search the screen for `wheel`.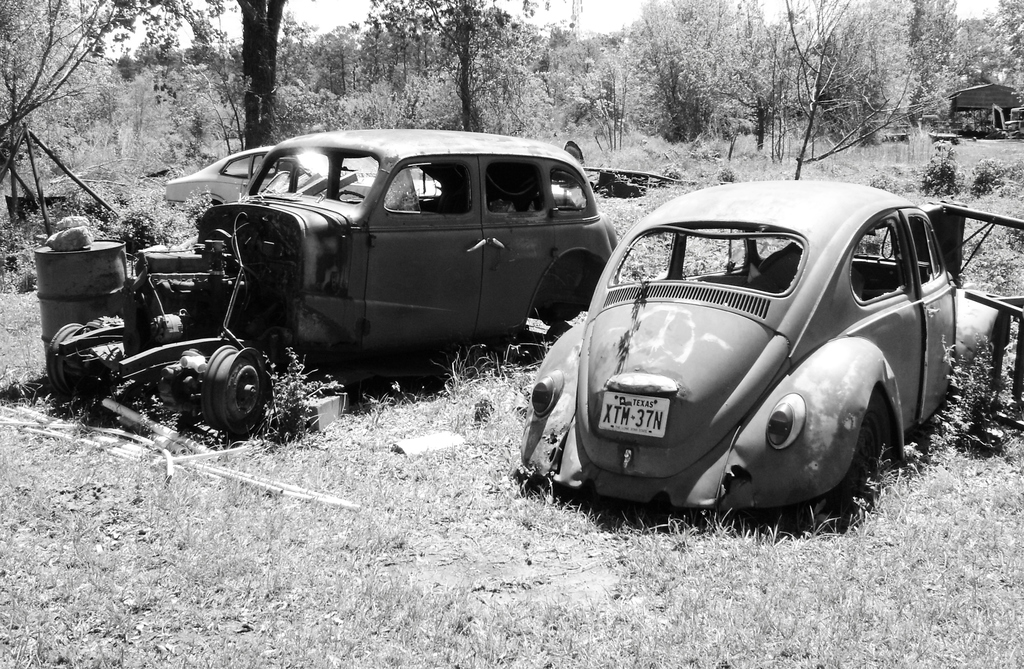
Found at [x1=45, y1=324, x2=102, y2=397].
